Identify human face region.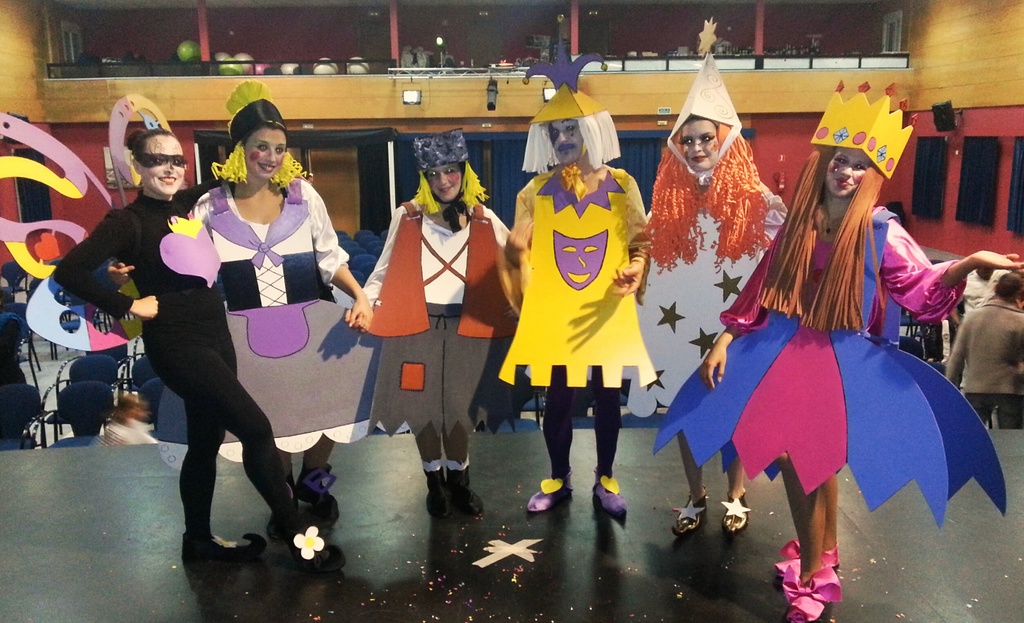
Region: pyautogui.locateOnScreen(826, 147, 868, 197).
